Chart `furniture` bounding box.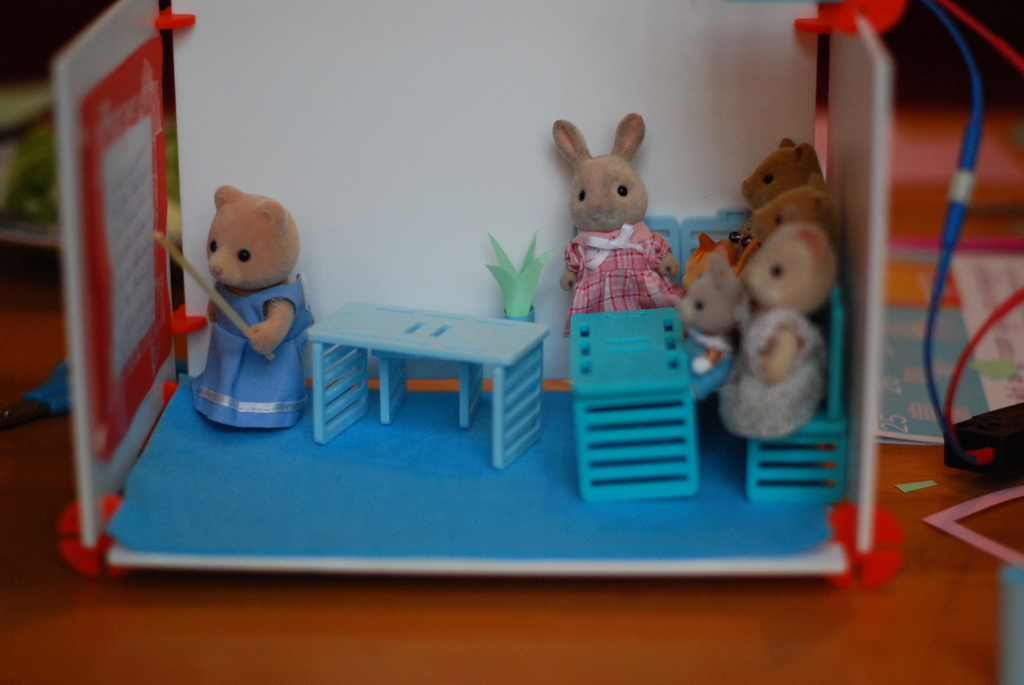
Charted: region(745, 287, 846, 507).
